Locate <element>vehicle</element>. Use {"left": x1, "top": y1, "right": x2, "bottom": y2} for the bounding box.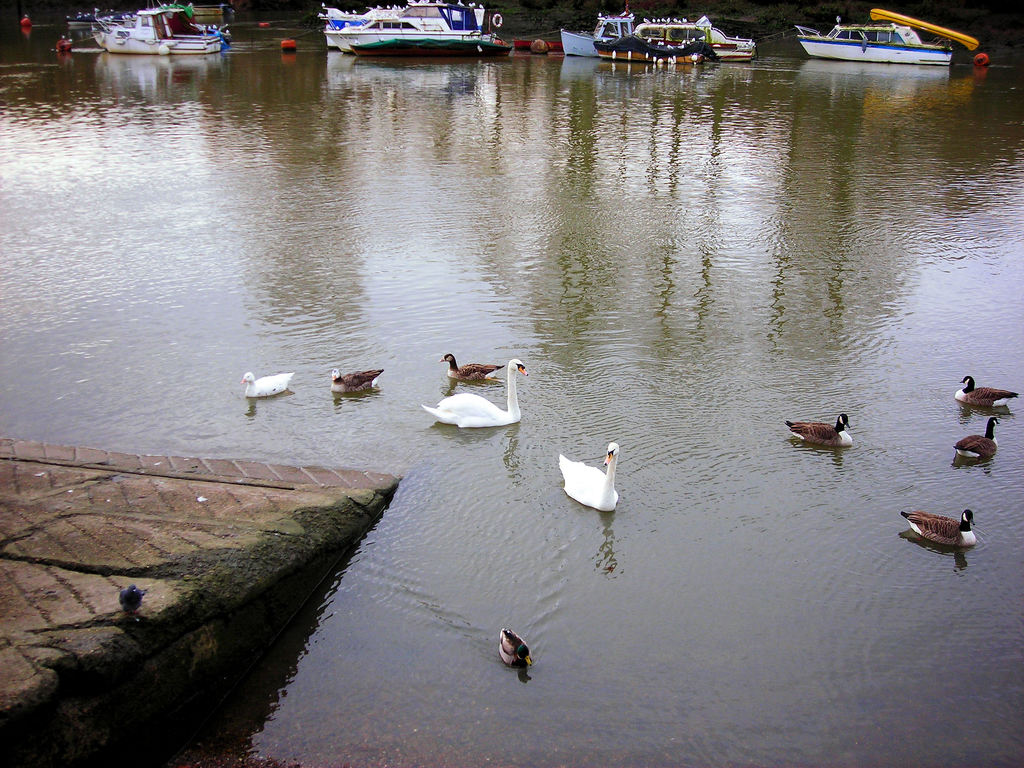
{"left": 94, "top": 0, "right": 234, "bottom": 58}.
